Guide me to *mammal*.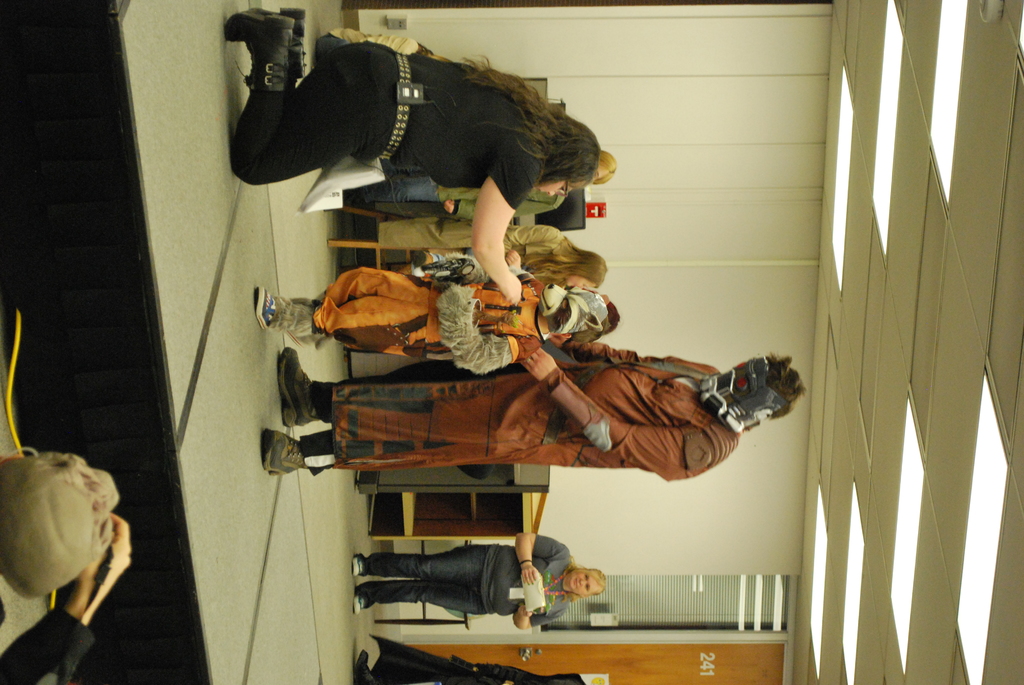
Guidance: bbox(316, 27, 451, 61).
